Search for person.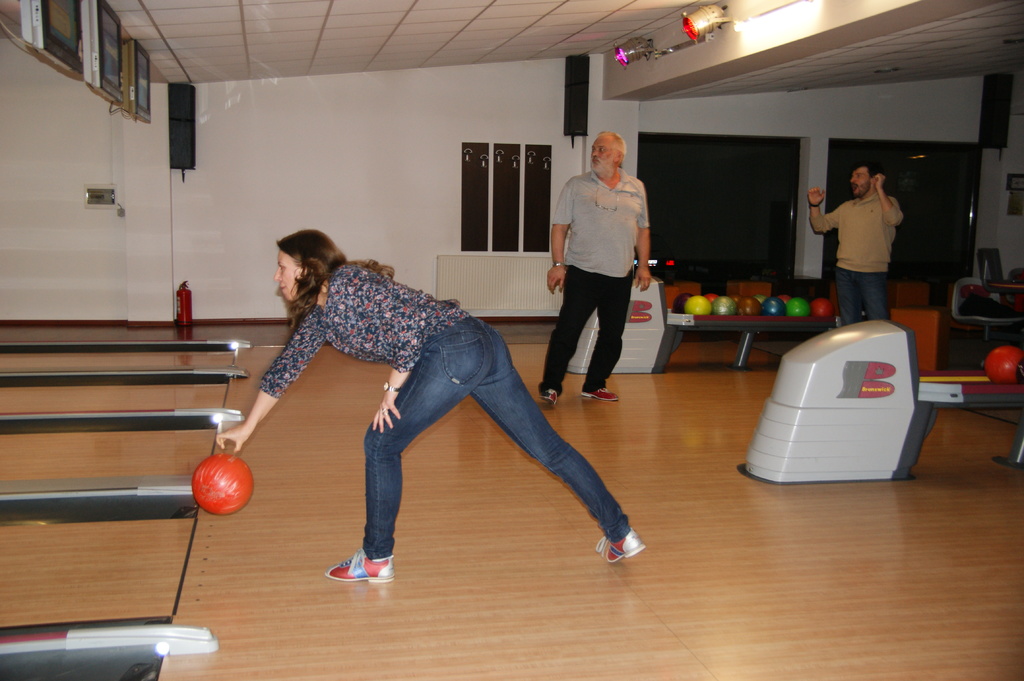
Found at [810, 162, 909, 334].
